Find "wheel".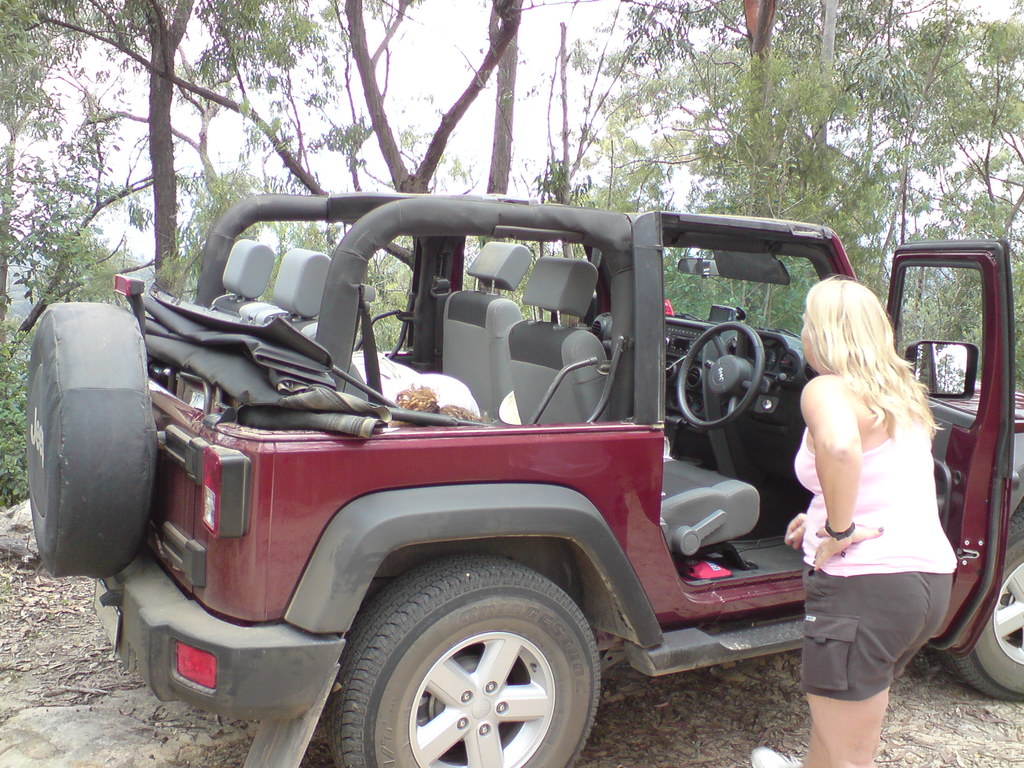
Rect(30, 301, 159, 578).
